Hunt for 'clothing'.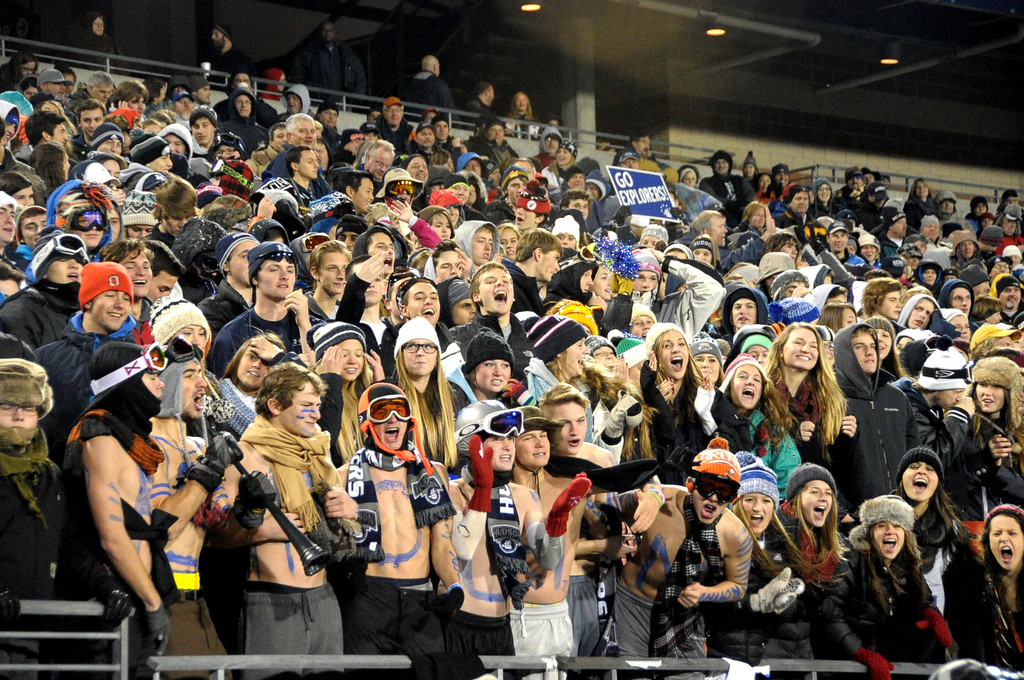
Hunted down at <box>198,285,268,339</box>.
